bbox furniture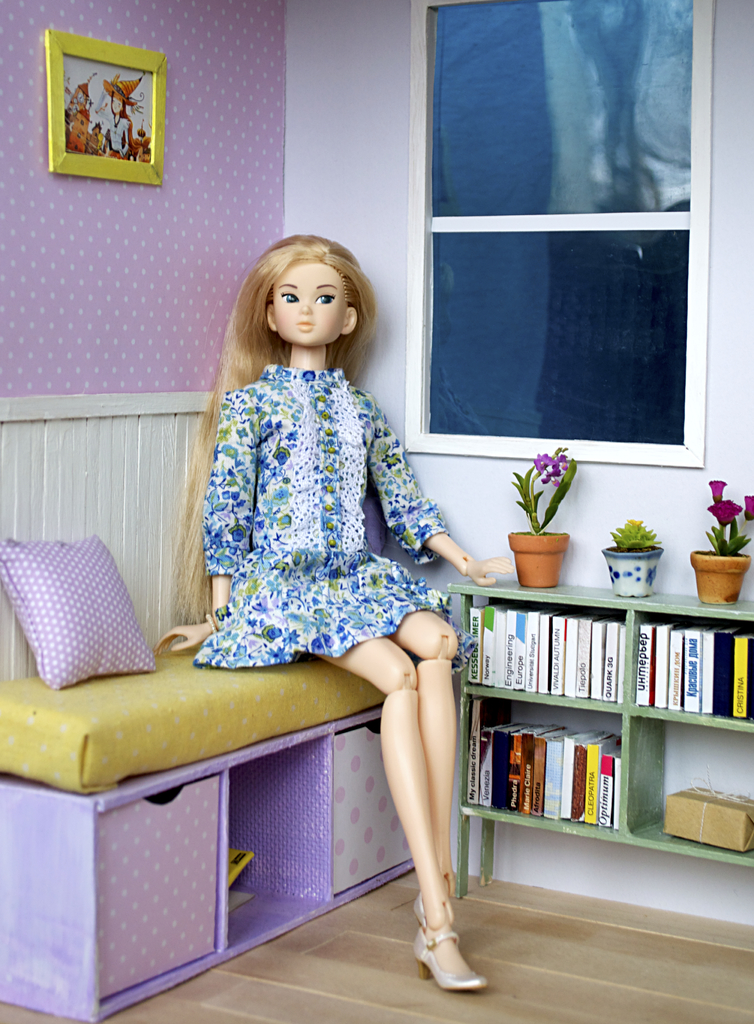
[0,386,415,1023]
